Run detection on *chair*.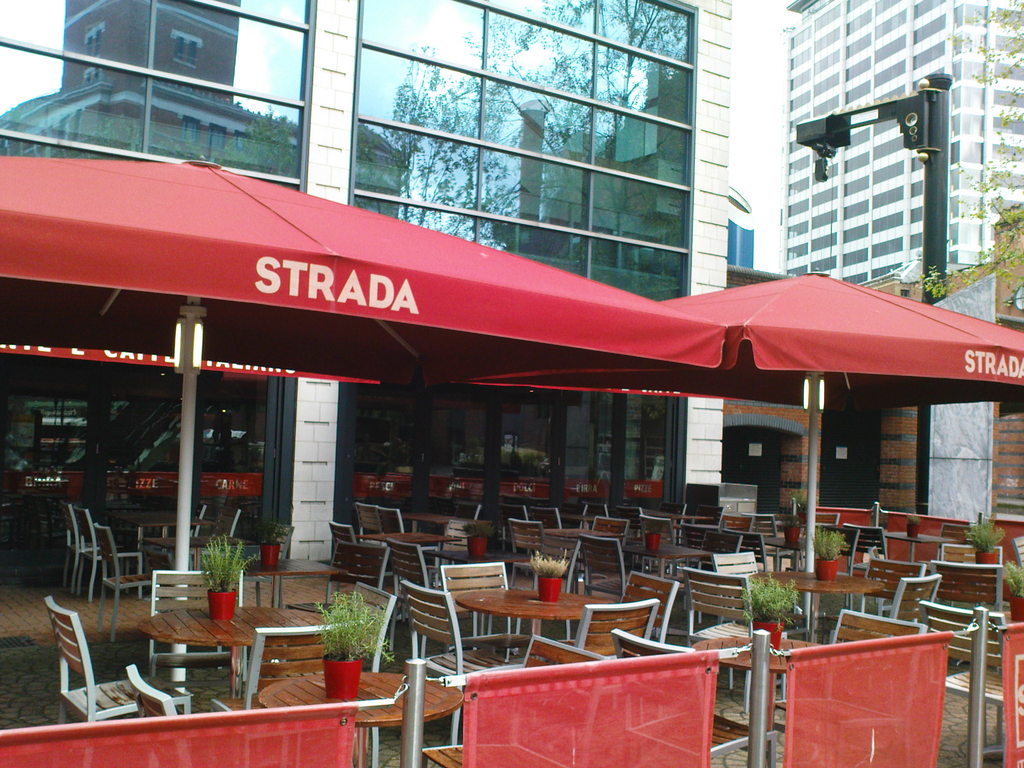
Result: bbox(45, 597, 192, 724).
